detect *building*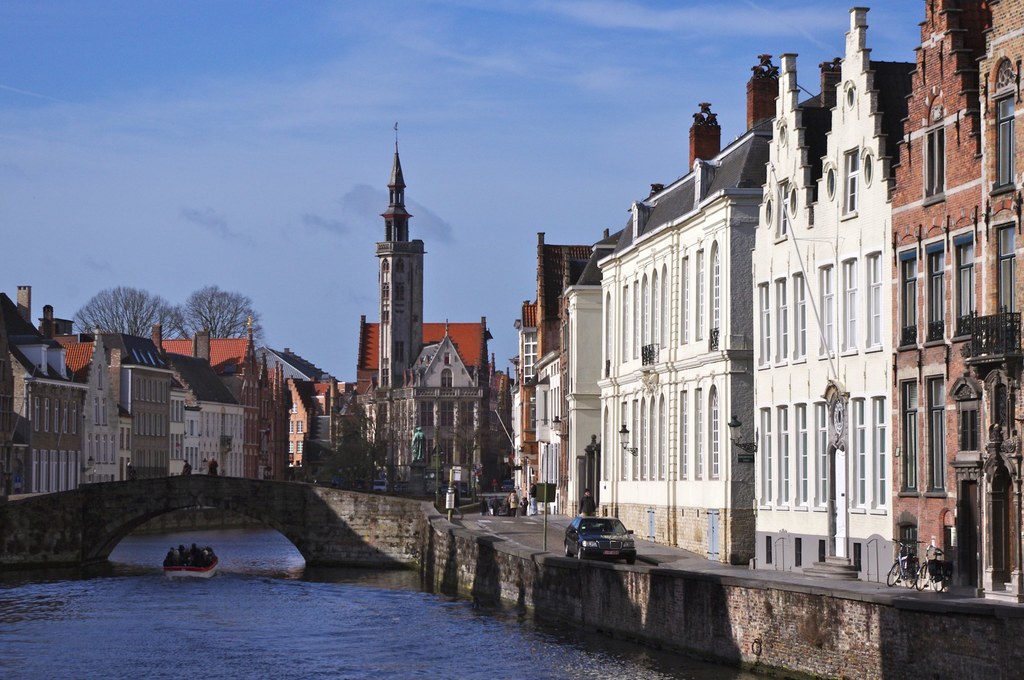
select_region(893, 0, 1023, 608)
